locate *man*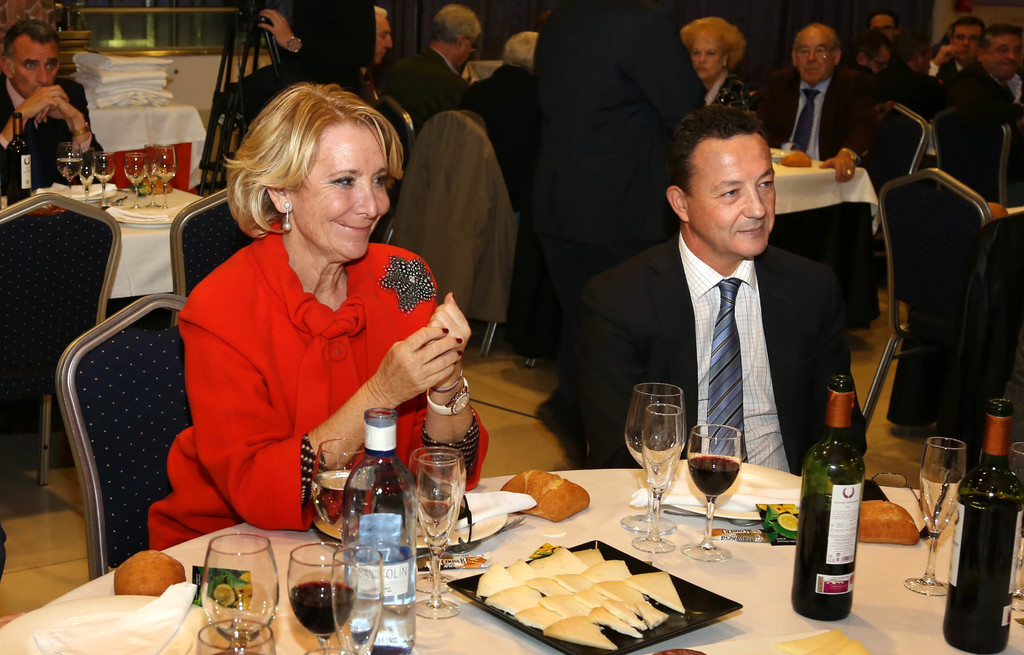
l=452, t=41, r=552, b=214
